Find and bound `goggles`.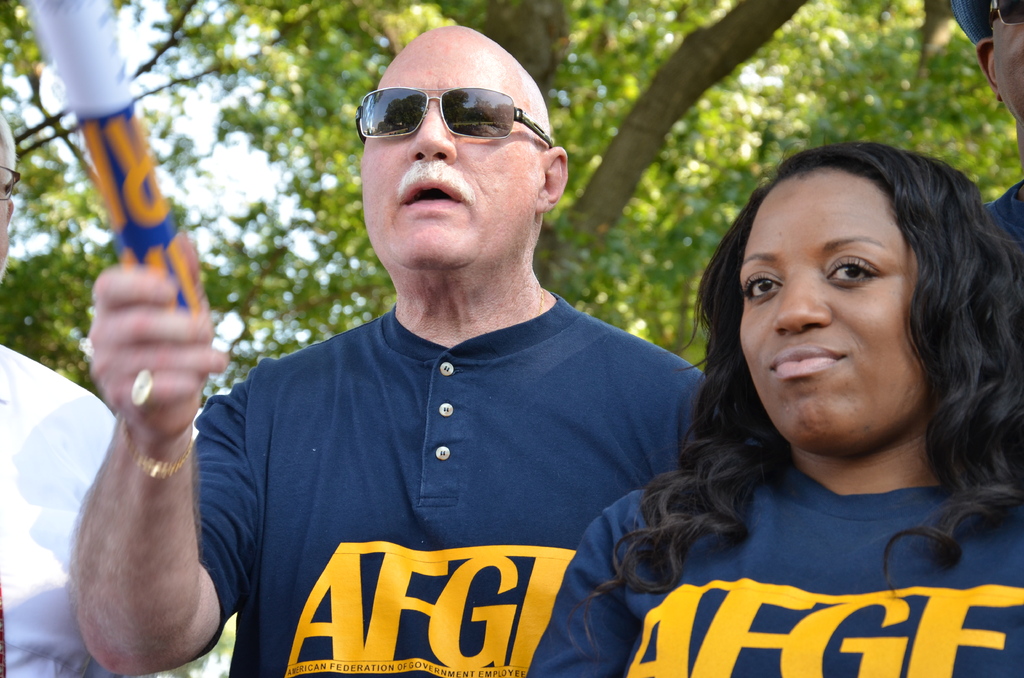
Bound: 358/72/518/134.
